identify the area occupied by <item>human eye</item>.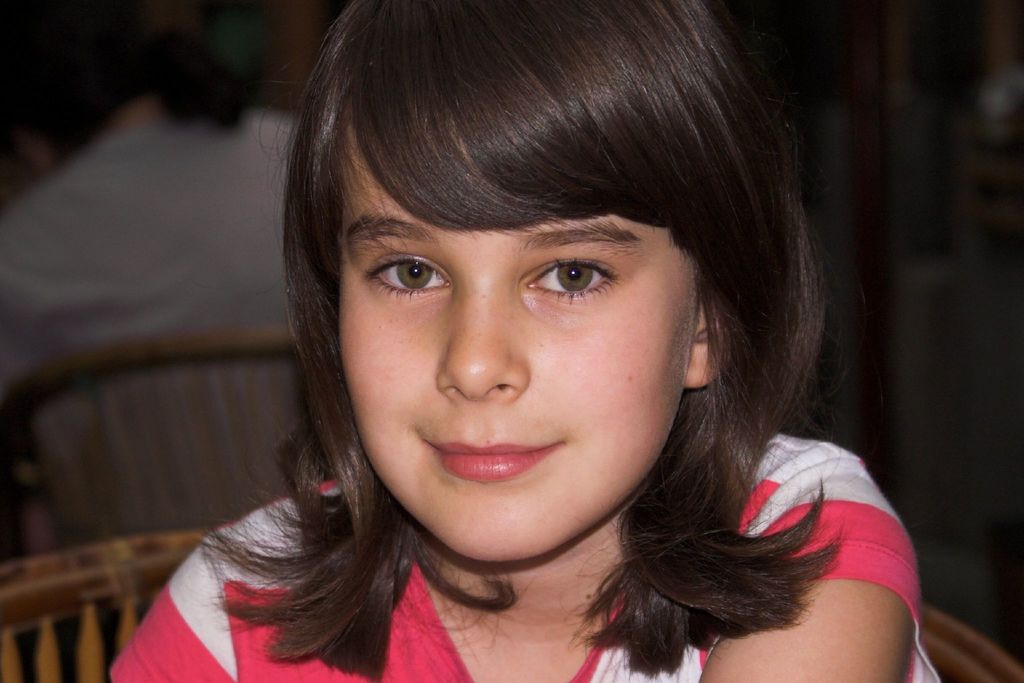
Area: region(519, 257, 624, 309).
